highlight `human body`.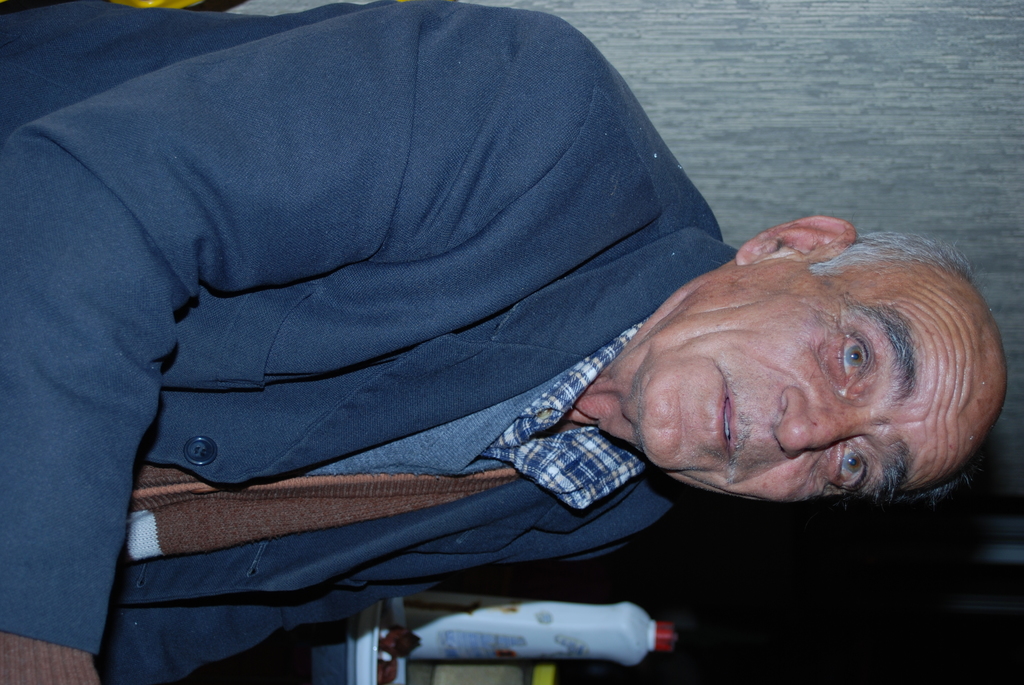
Highlighted region: (left=55, top=19, right=952, bottom=684).
